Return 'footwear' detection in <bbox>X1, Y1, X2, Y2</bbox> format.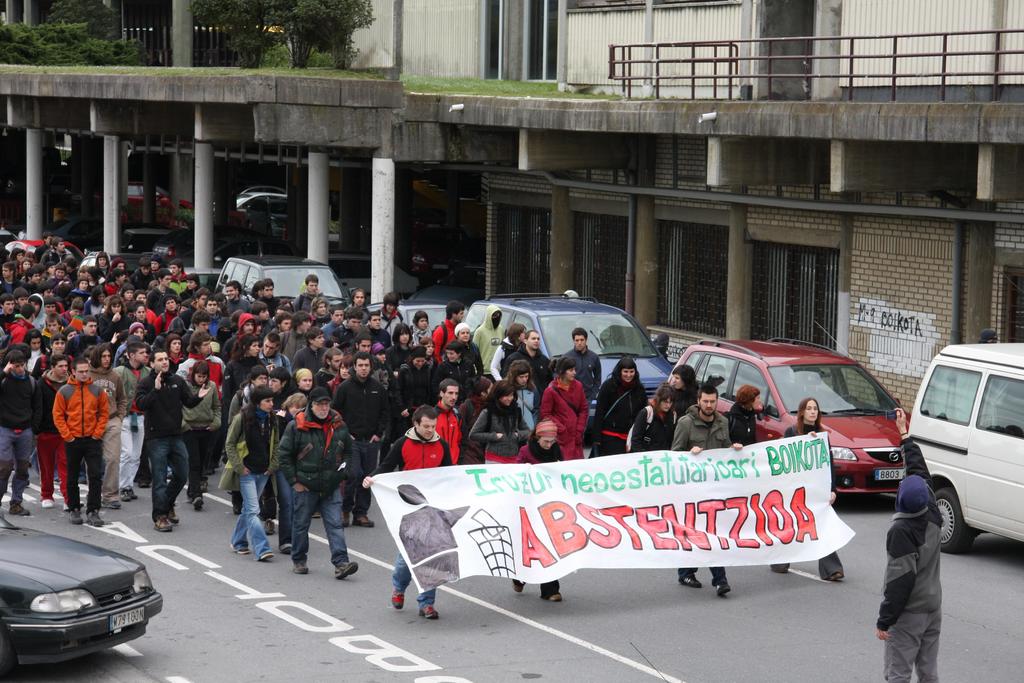
<bbox>200, 480, 209, 493</bbox>.
